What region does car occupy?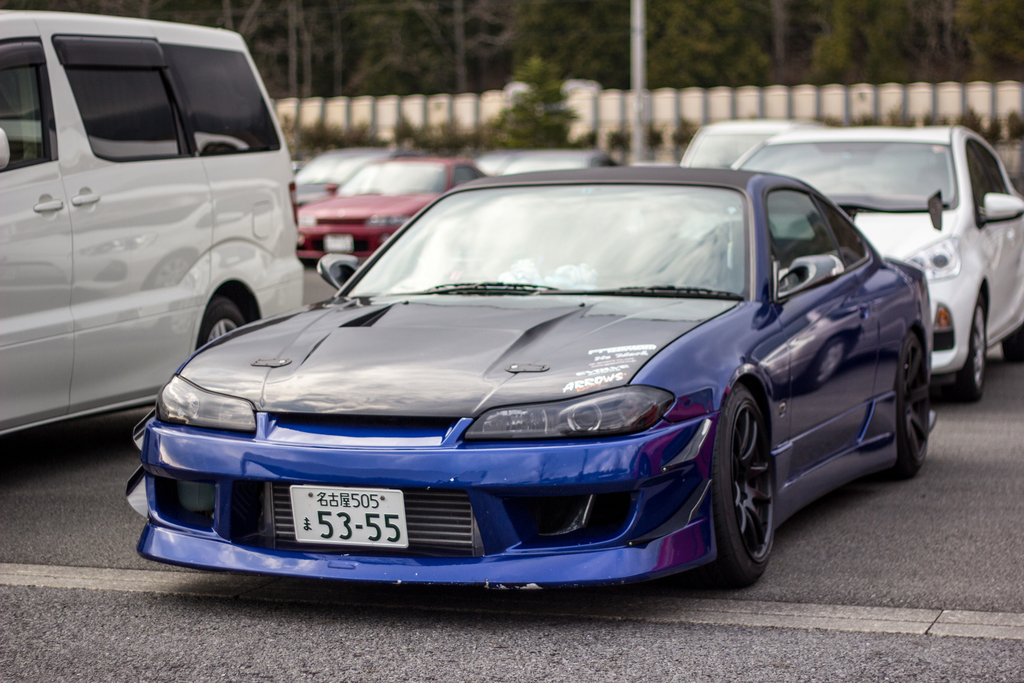
[496,152,625,179].
